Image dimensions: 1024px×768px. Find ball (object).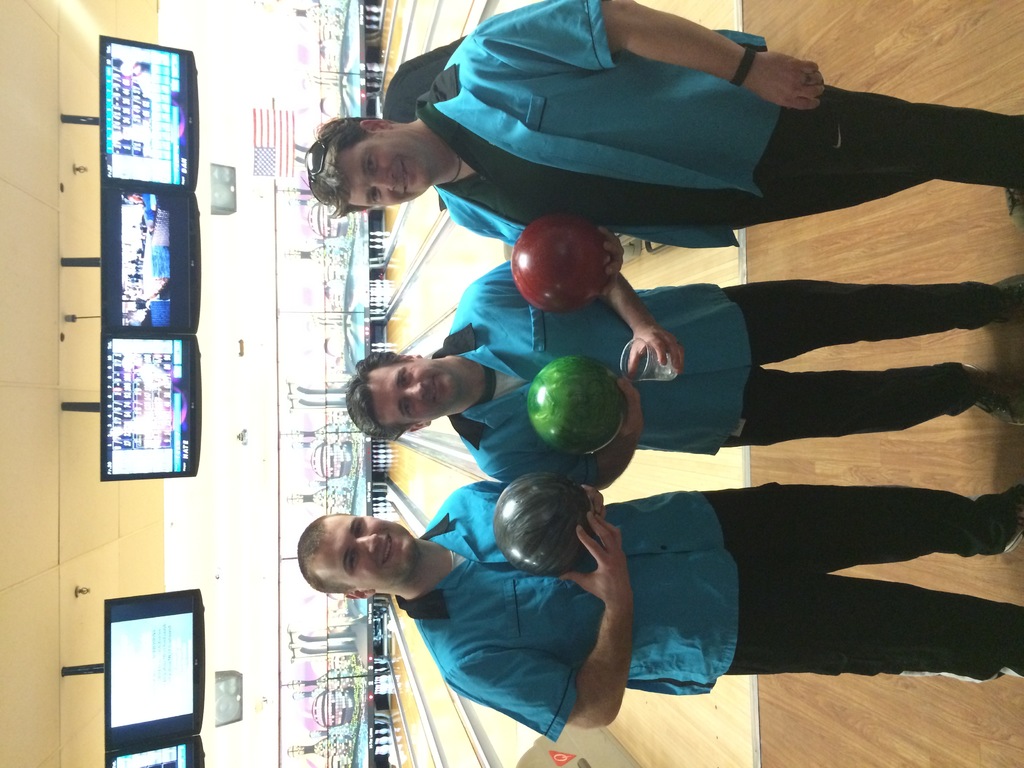
[left=492, top=470, right=593, bottom=579].
